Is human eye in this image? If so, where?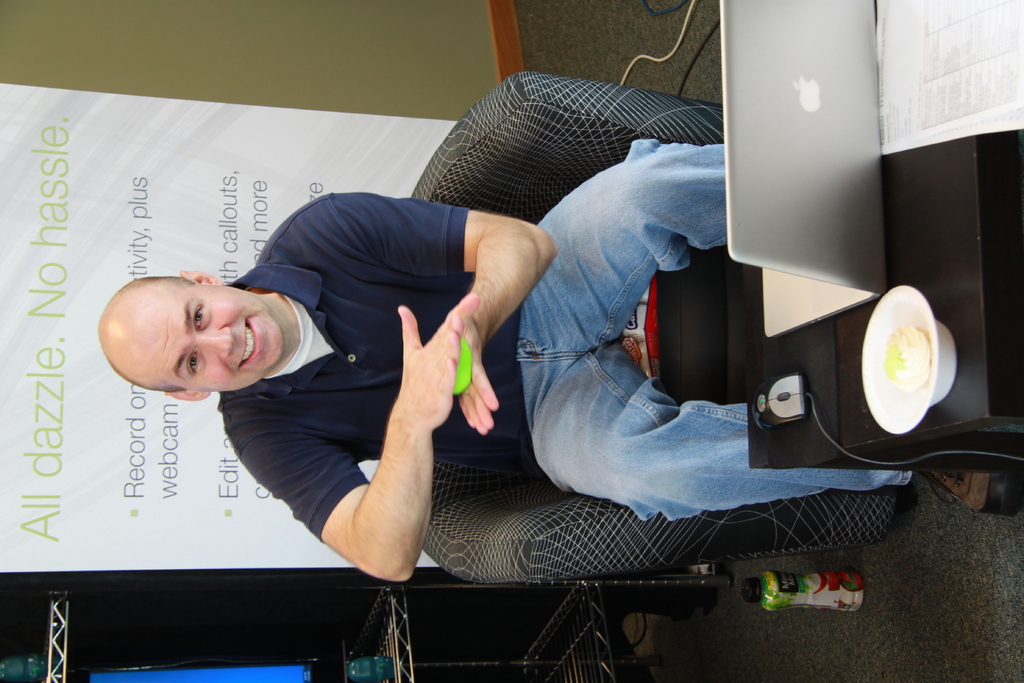
Yes, at l=185, t=353, r=202, b=374.
